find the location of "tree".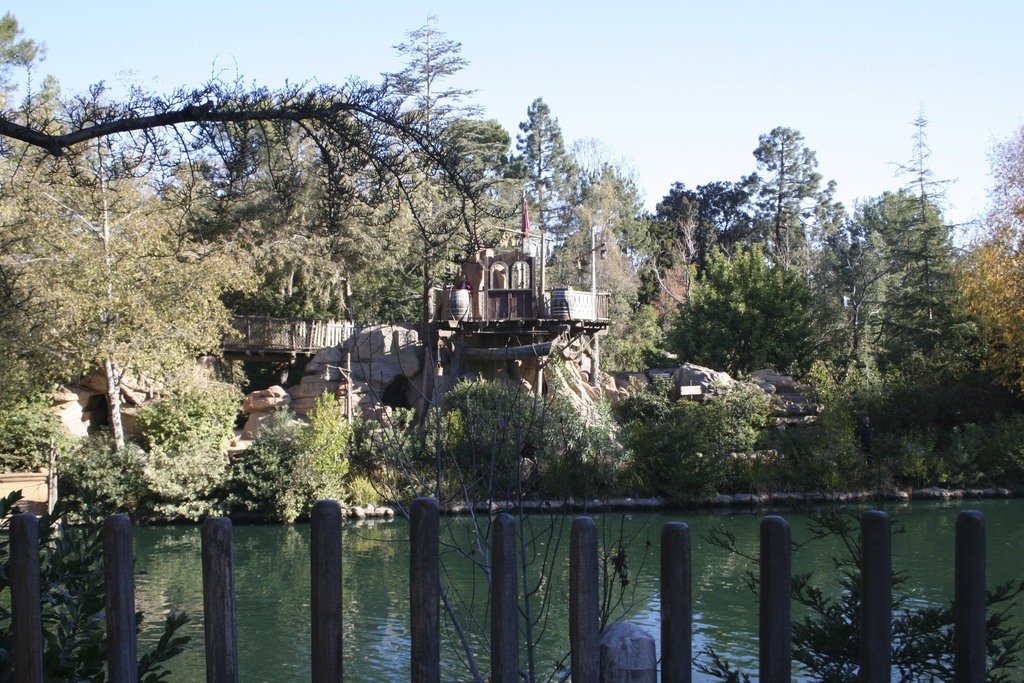
Location: x1=371, y1=13, x2=481, y2=222.
